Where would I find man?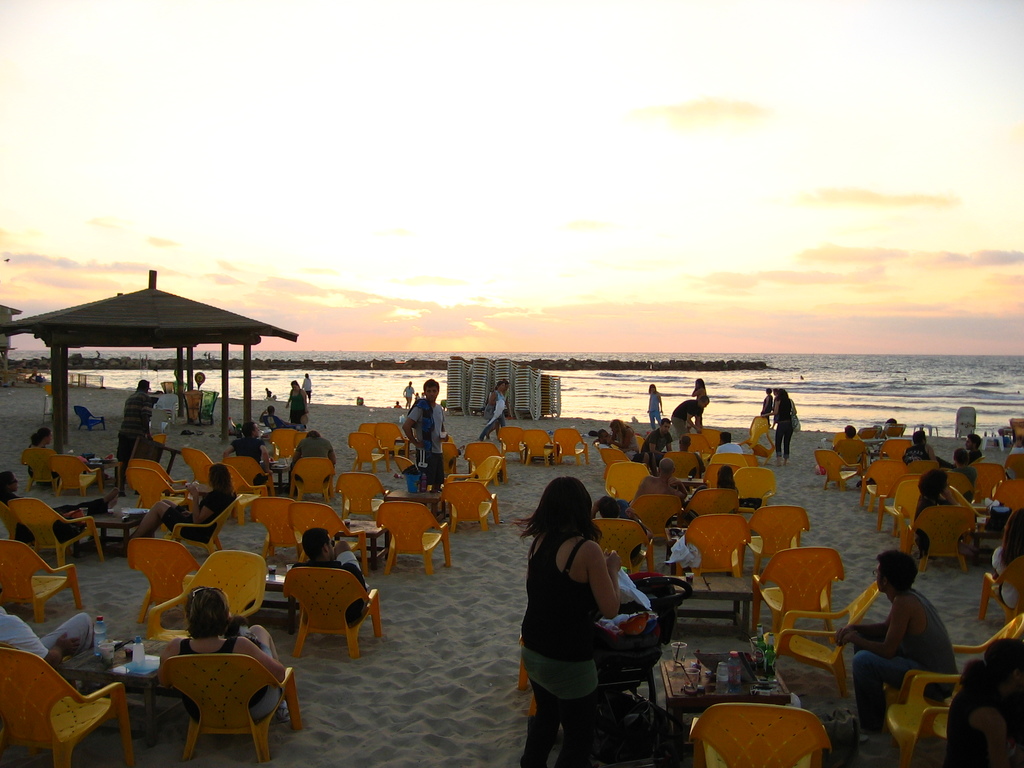
At <bbox>847, 555, 966, 744</bbox>.
